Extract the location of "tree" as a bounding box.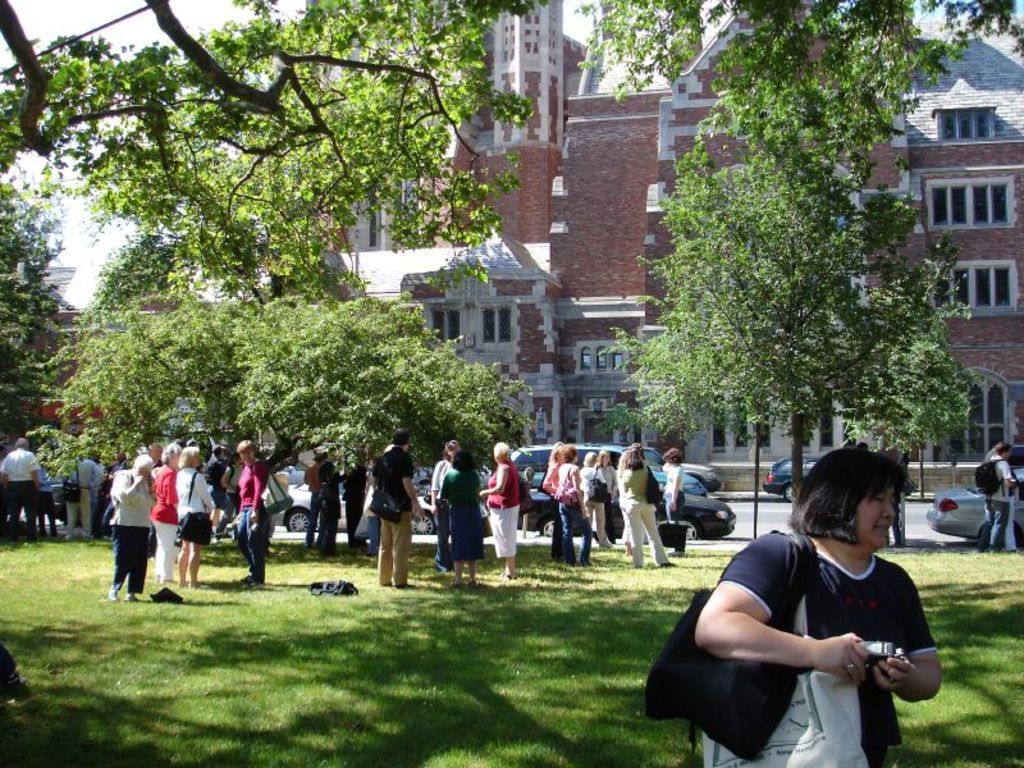
0, 0, 549, 285.
